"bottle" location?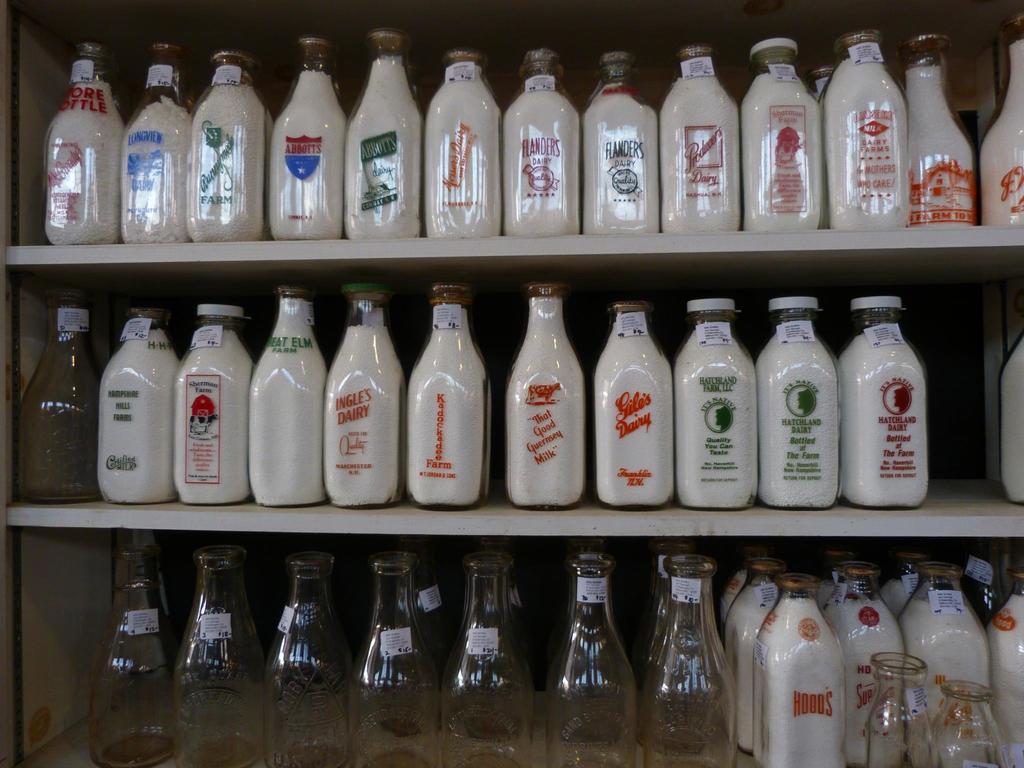
l=580, t=52, r=658, b=236
